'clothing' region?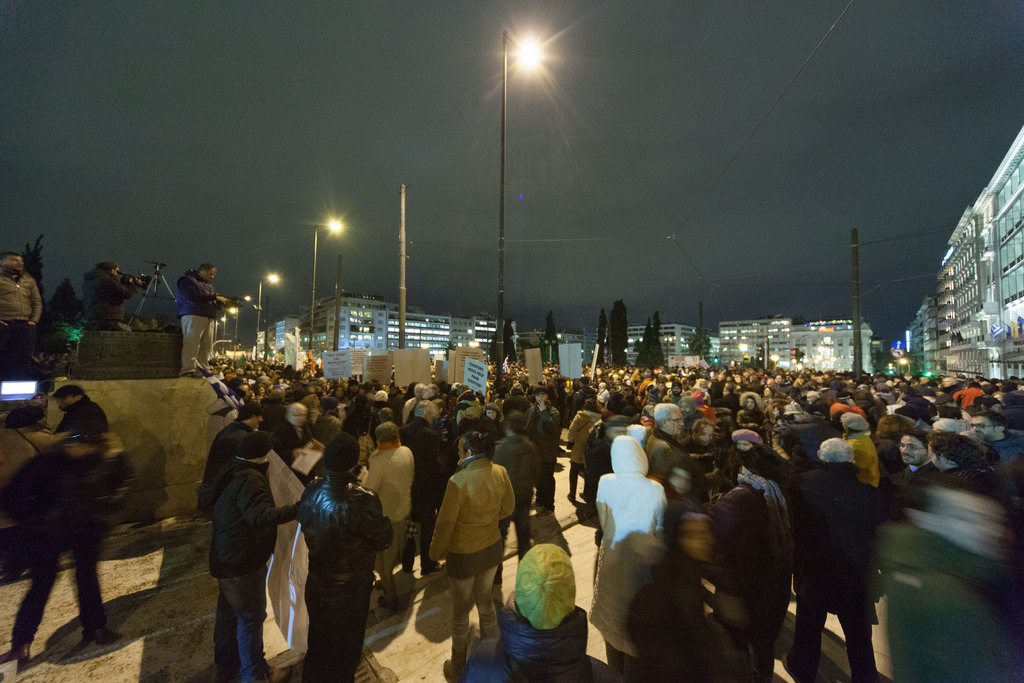
(428, 439, 517, 634)
